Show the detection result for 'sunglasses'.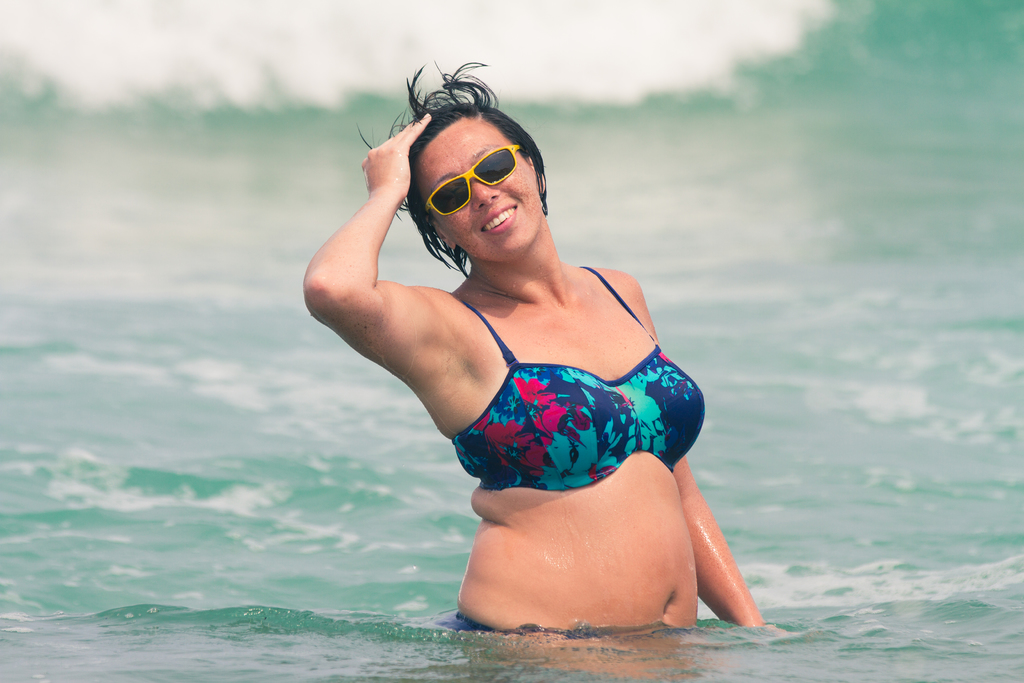
box(423, 145, 519, 218).
